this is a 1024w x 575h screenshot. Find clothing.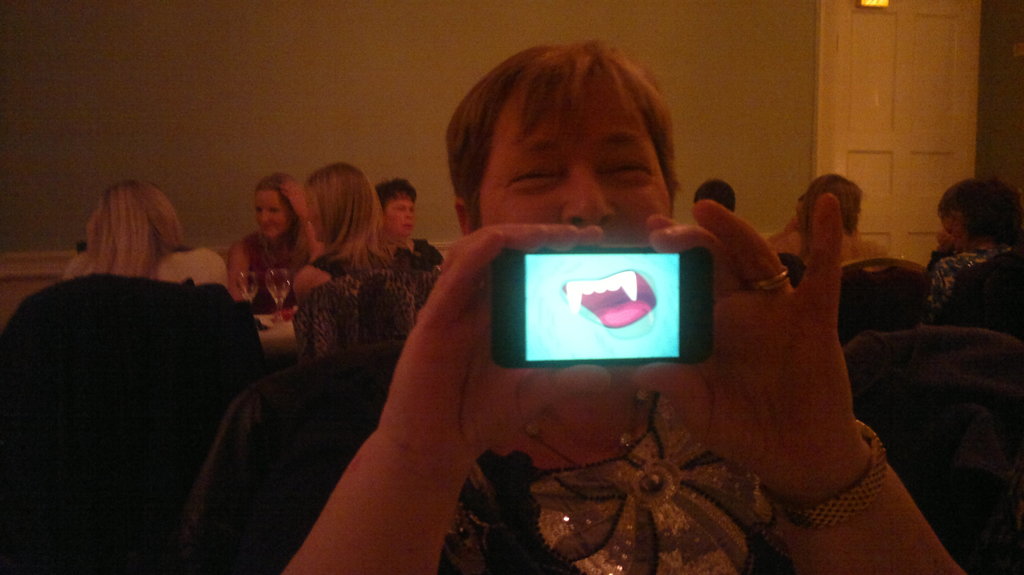
Bounding box: rect(431, 400, 798, 574).
